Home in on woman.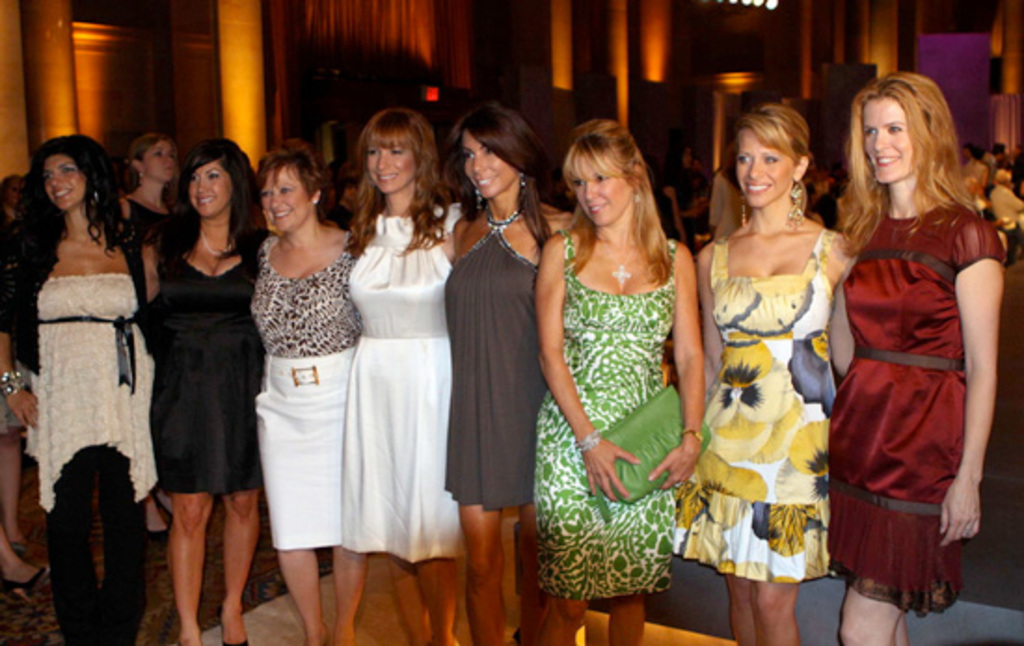
Homed in at bbox=(445, 93, 579, 644).
